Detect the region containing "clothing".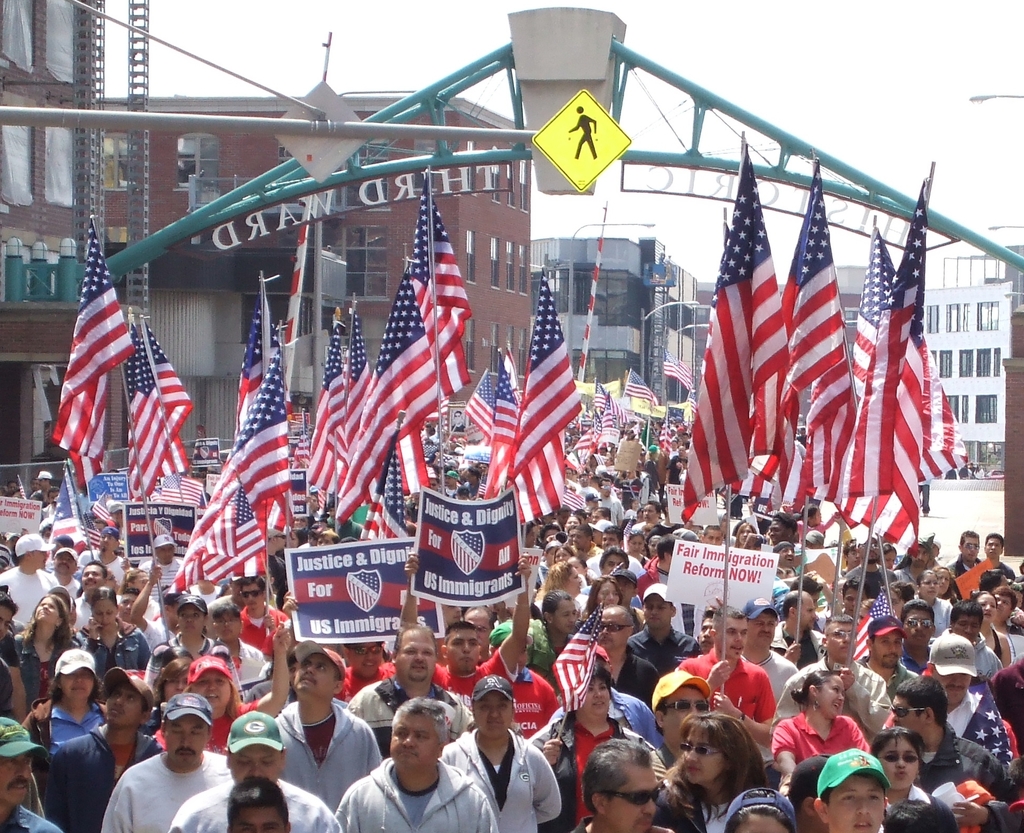
(x1=441, y1=724, x2=563, y2=832).
